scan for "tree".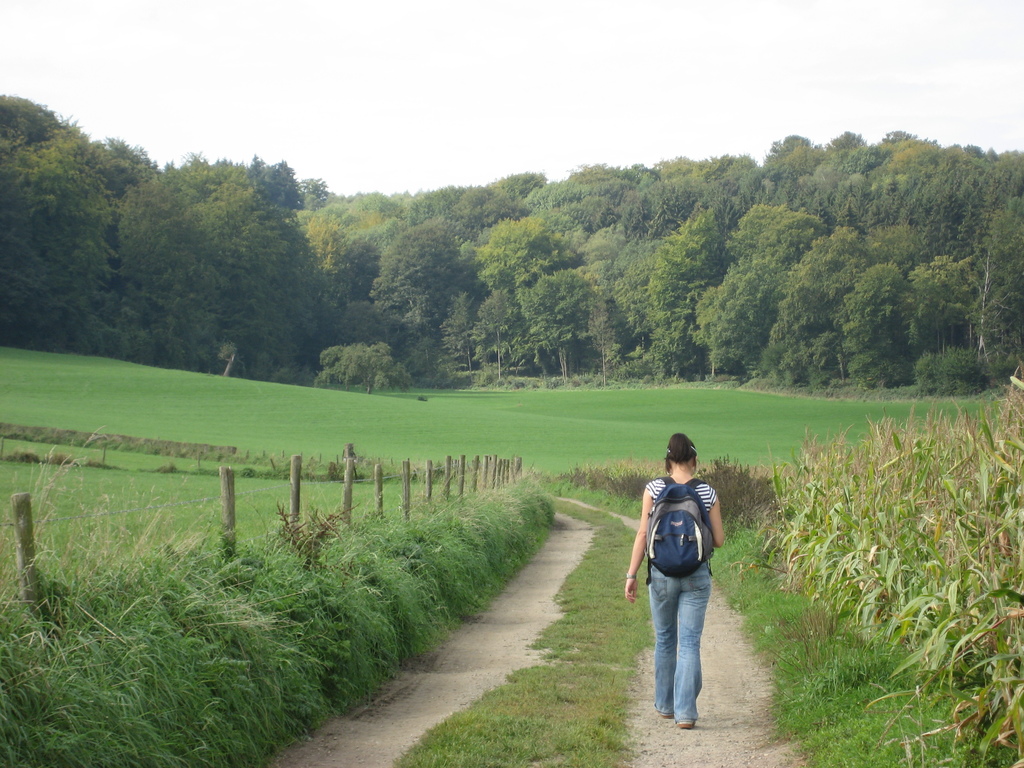
Scan result: {"x1": 411, "y1": 129, "x2": 1023, "y2": 397}.
